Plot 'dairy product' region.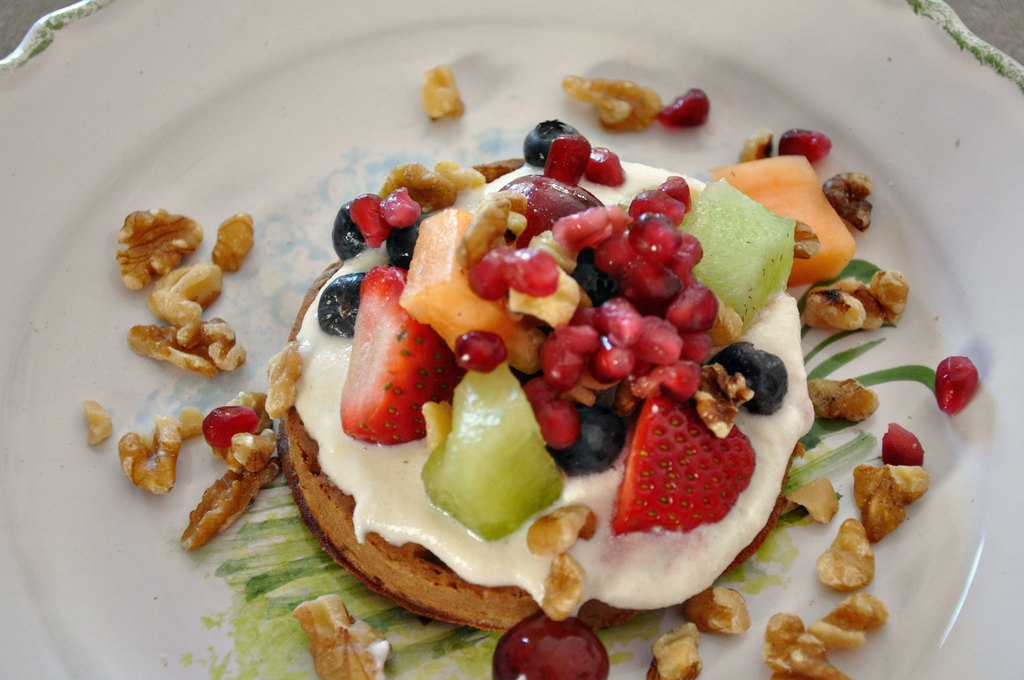
Plotted at BBox(275, 148, 809, 632).
